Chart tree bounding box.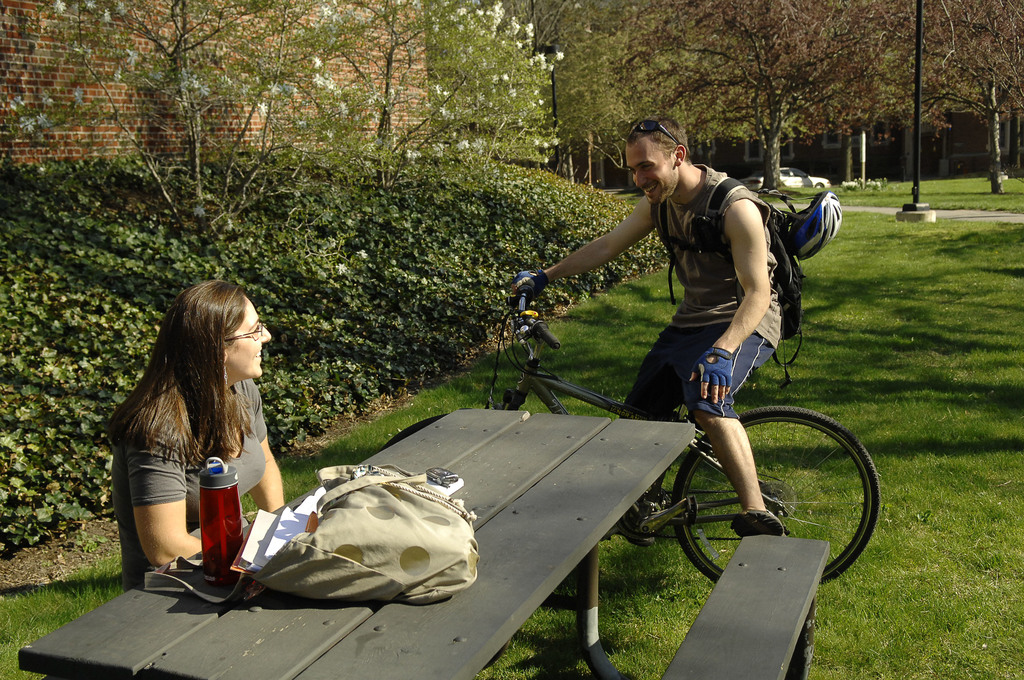
Charted: region(0, 0, 392, 234).
